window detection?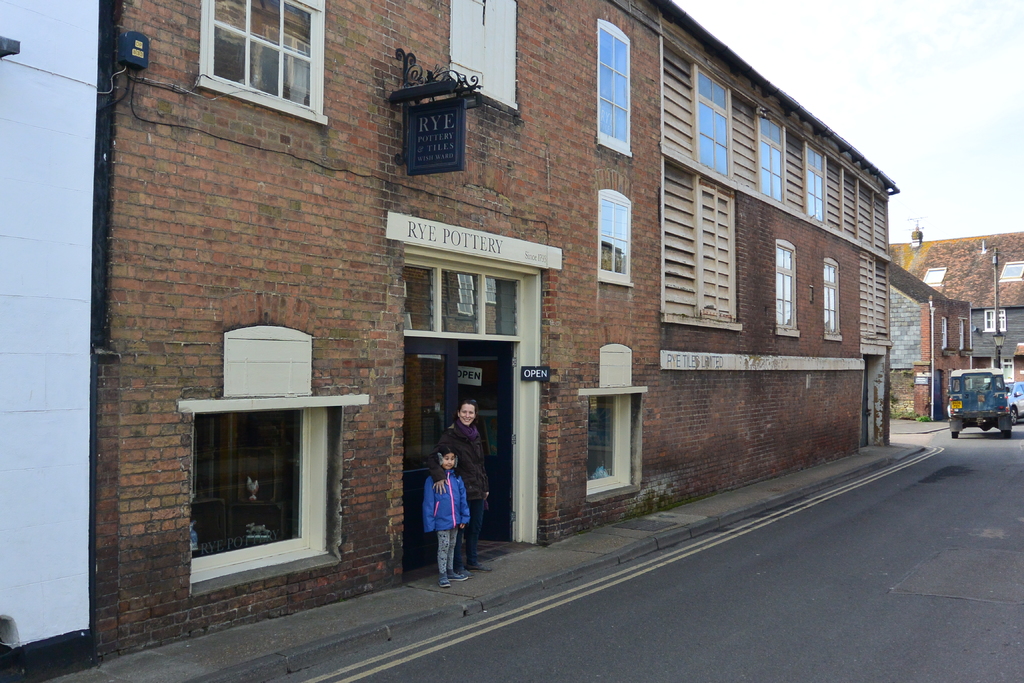
Rect(753, 108, 786, 204)
